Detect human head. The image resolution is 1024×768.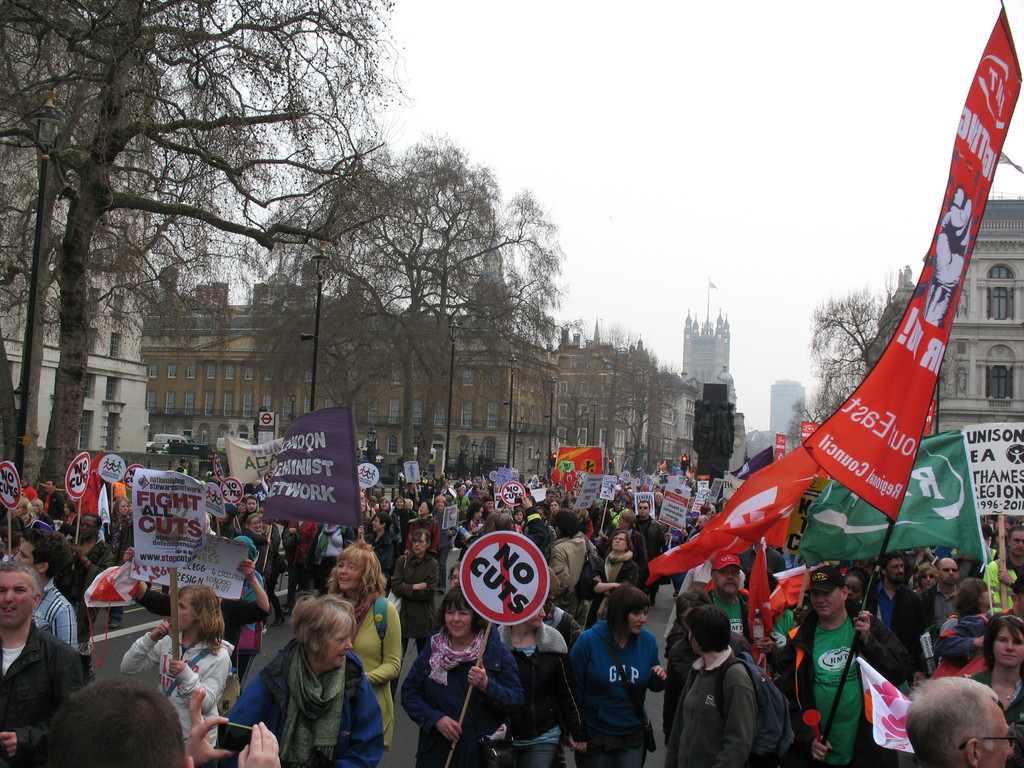
[523, 604, 548, 628].
